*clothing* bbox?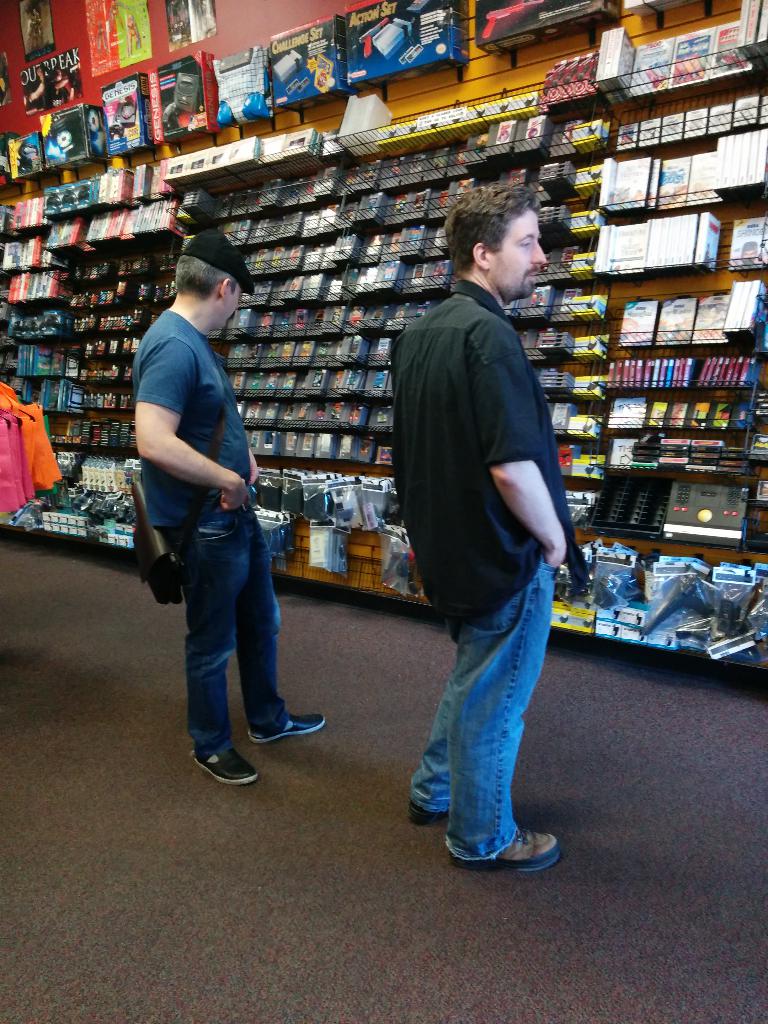
x1=135, y1=310, x2=292, y2=755
